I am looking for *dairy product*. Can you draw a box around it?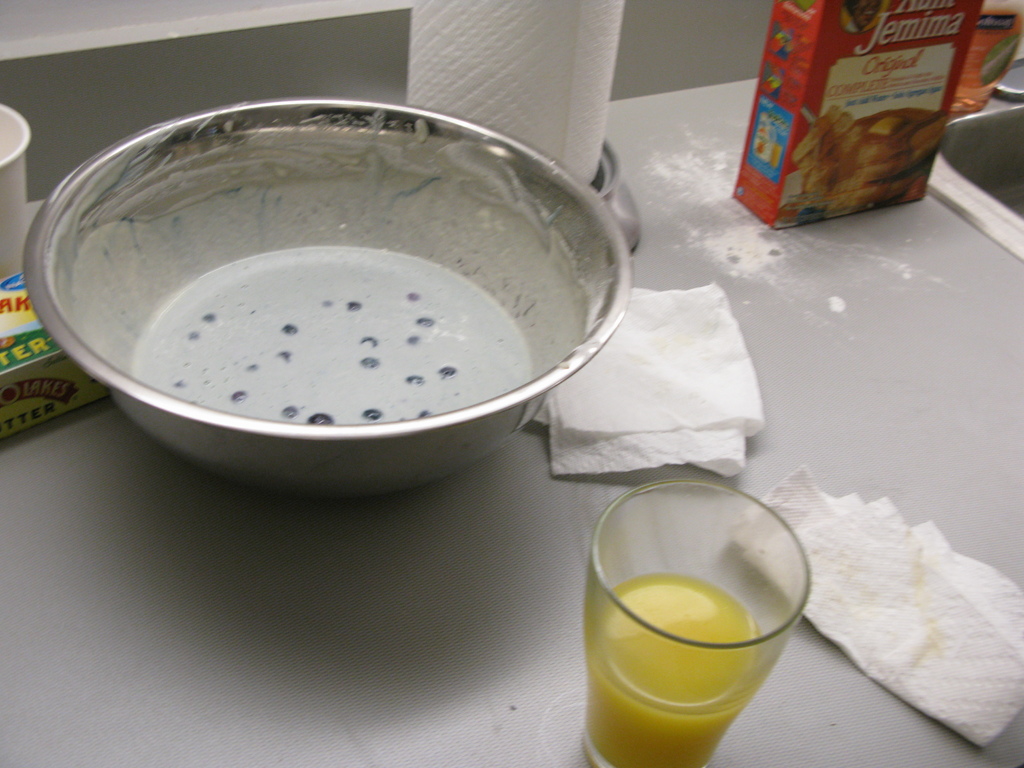
Sure, the bounding box is [52,113,594,422].
